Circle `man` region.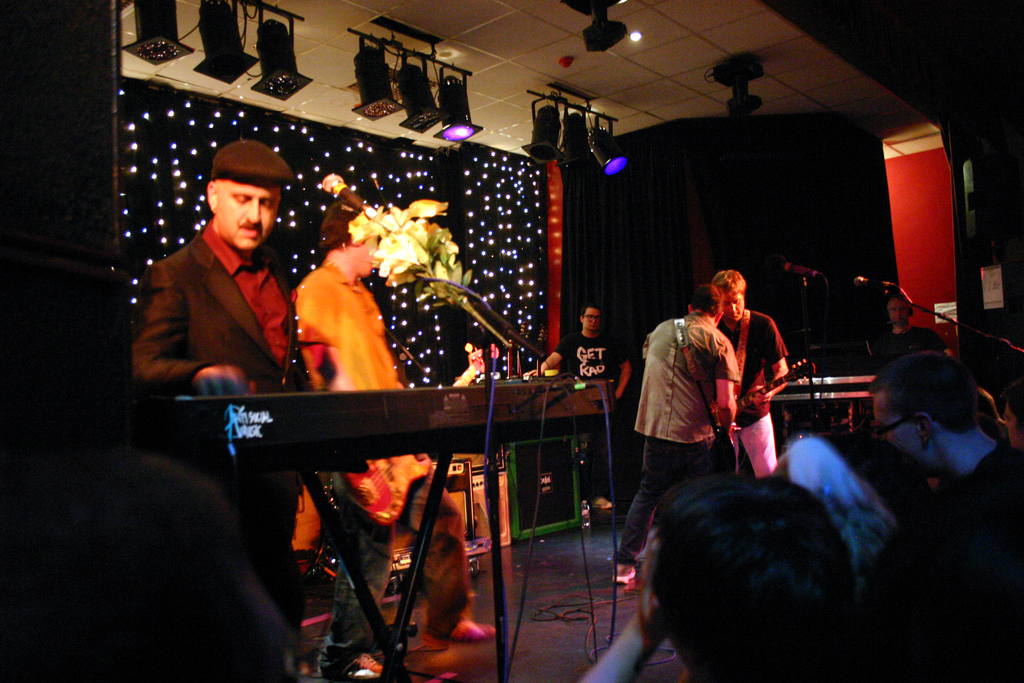
Region: {"x1": 607, "y1": 279, "x2": 735, "y2": 583}.
